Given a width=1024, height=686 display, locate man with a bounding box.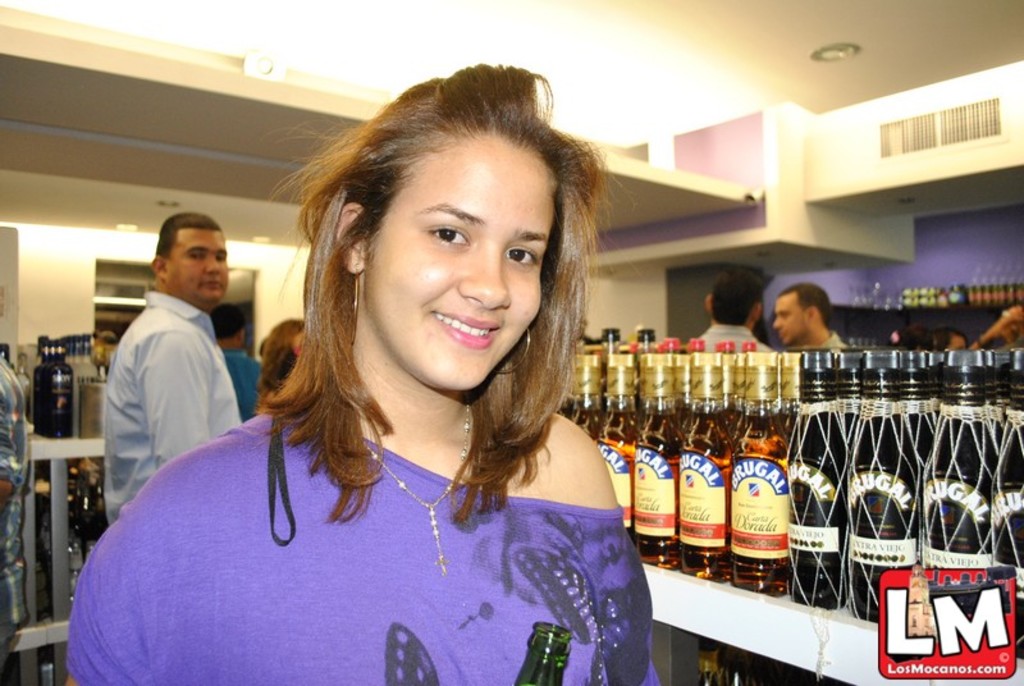
Located: l=90, t=221, r=241, b=523.
